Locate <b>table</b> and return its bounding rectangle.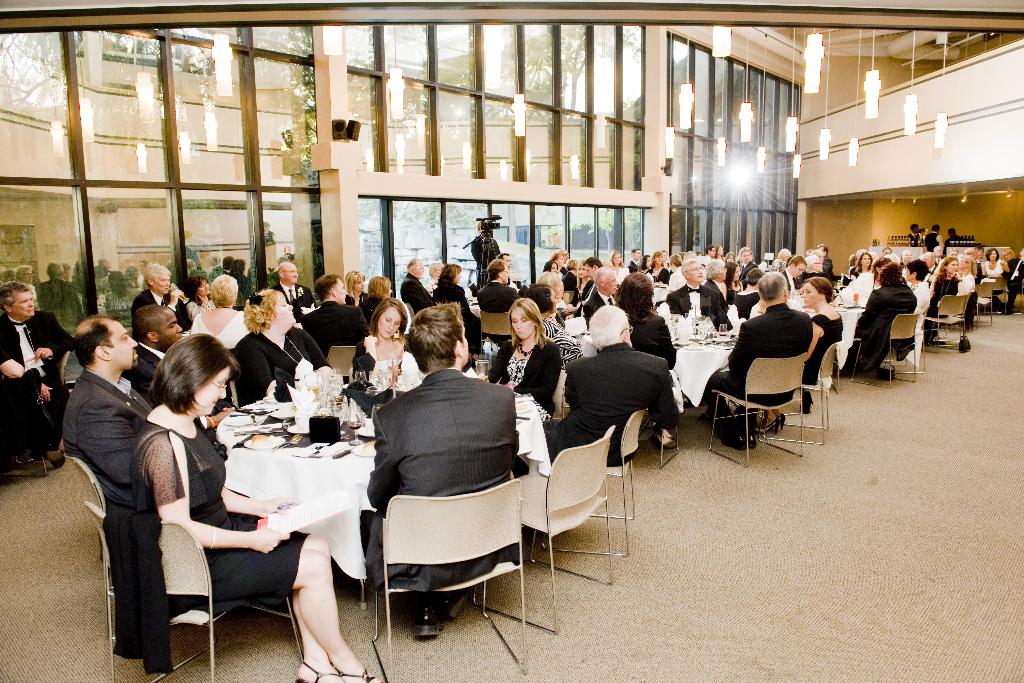
{"left": 812, "top": 286, "right": 871, "bottom": 374}.
